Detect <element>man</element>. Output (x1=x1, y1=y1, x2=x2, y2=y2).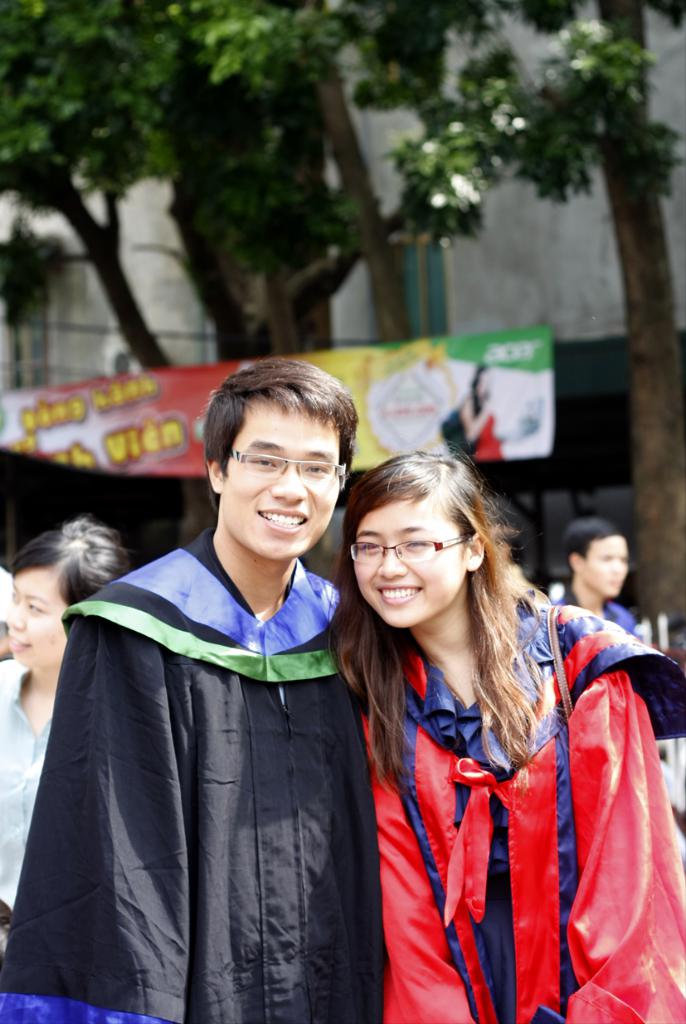
(x1=10, y1=359, x2=386, y2=1023).
